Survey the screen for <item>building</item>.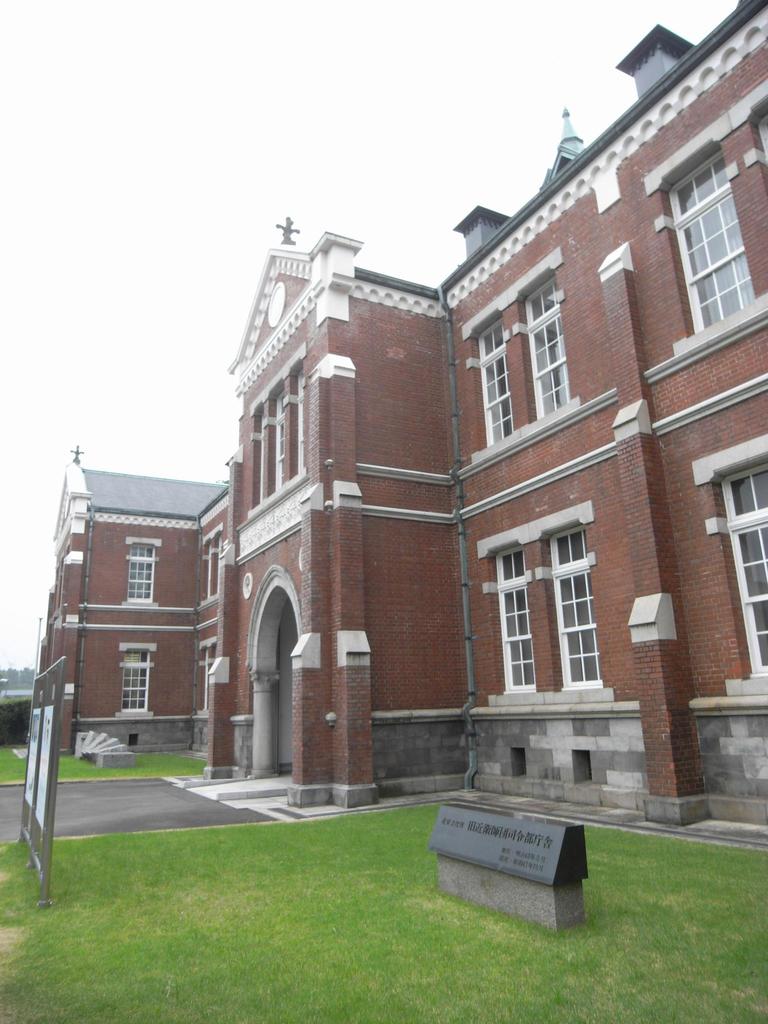
Survey found: (27, 0, 767, 838).
